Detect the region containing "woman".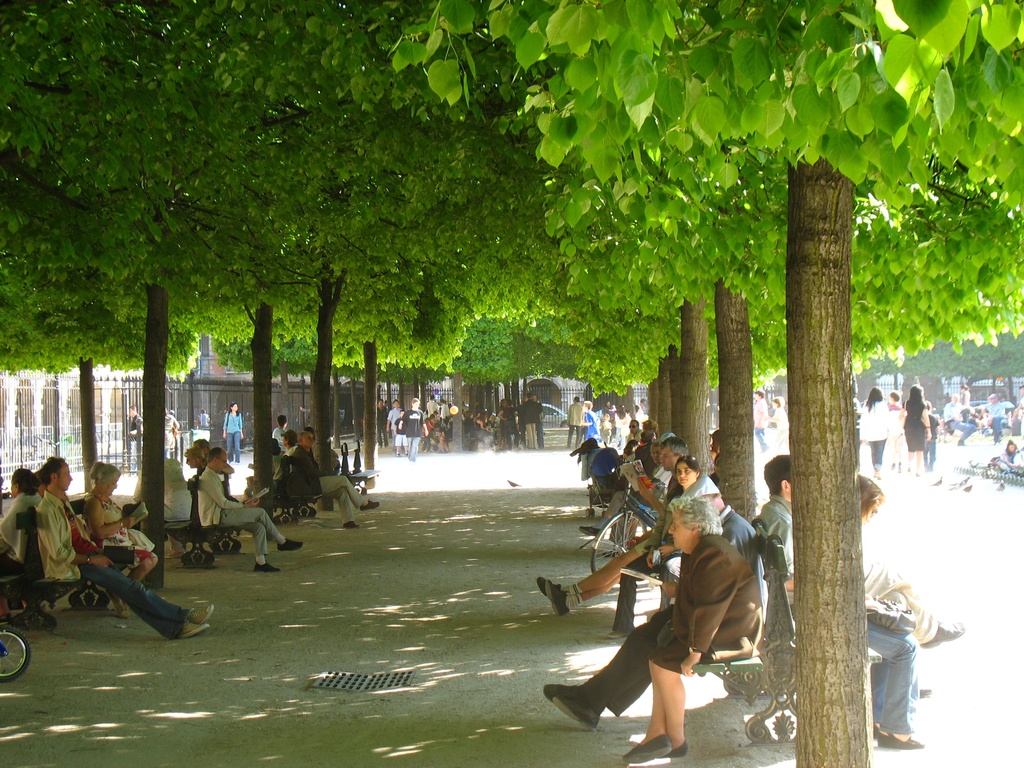
l=182, t=445, r=204, b=492.
